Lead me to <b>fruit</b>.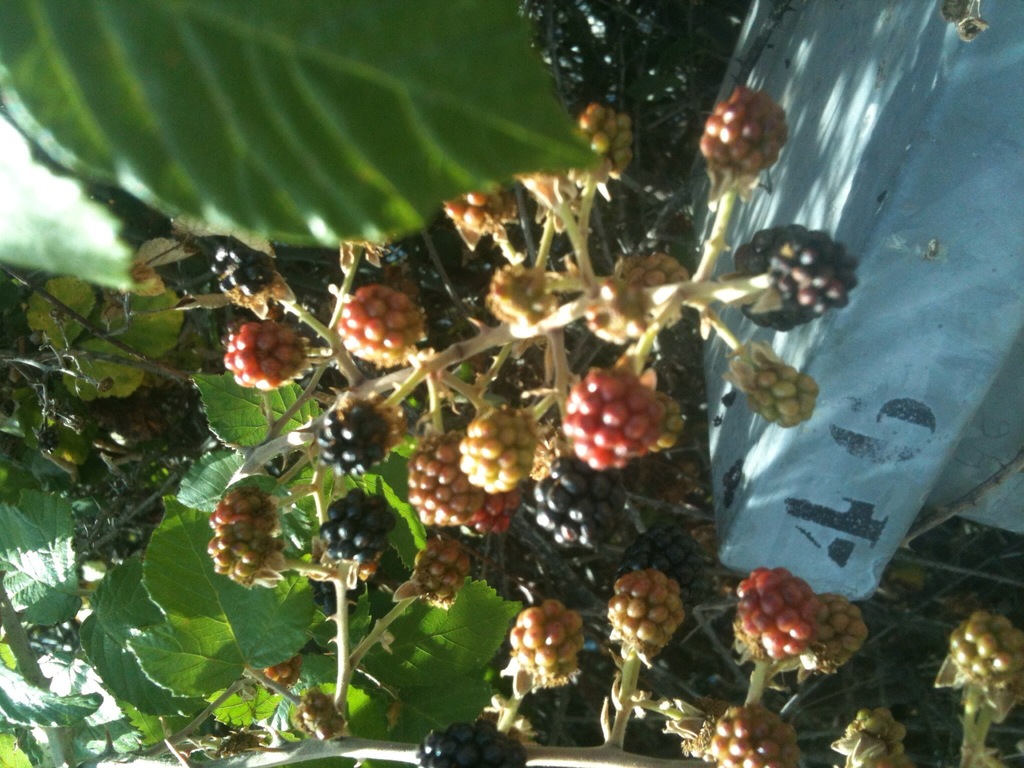
Lead to 734,224,860,332.
